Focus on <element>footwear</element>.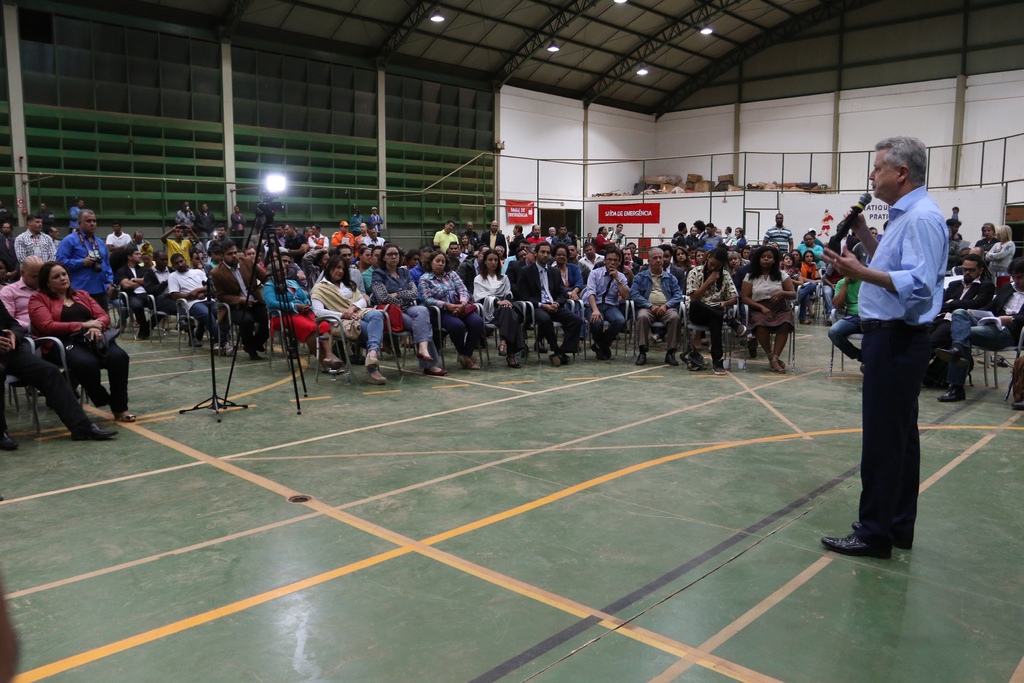
Focused at left=712, top=361, right=726, bottom=377.
